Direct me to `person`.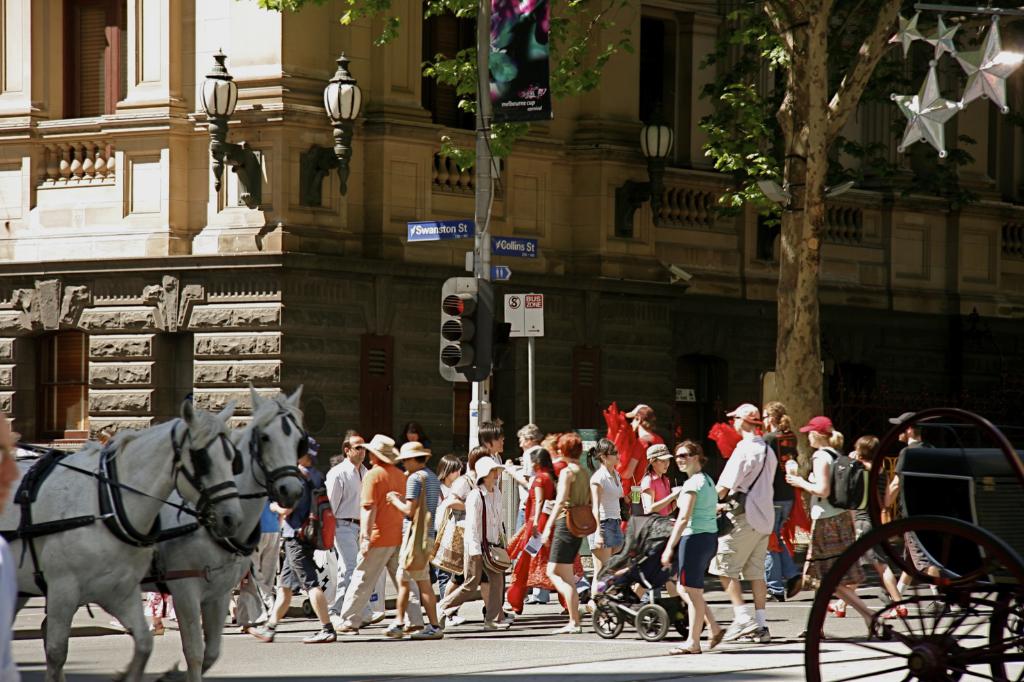
Direction: l=591, t=440, r=629, b=601.
